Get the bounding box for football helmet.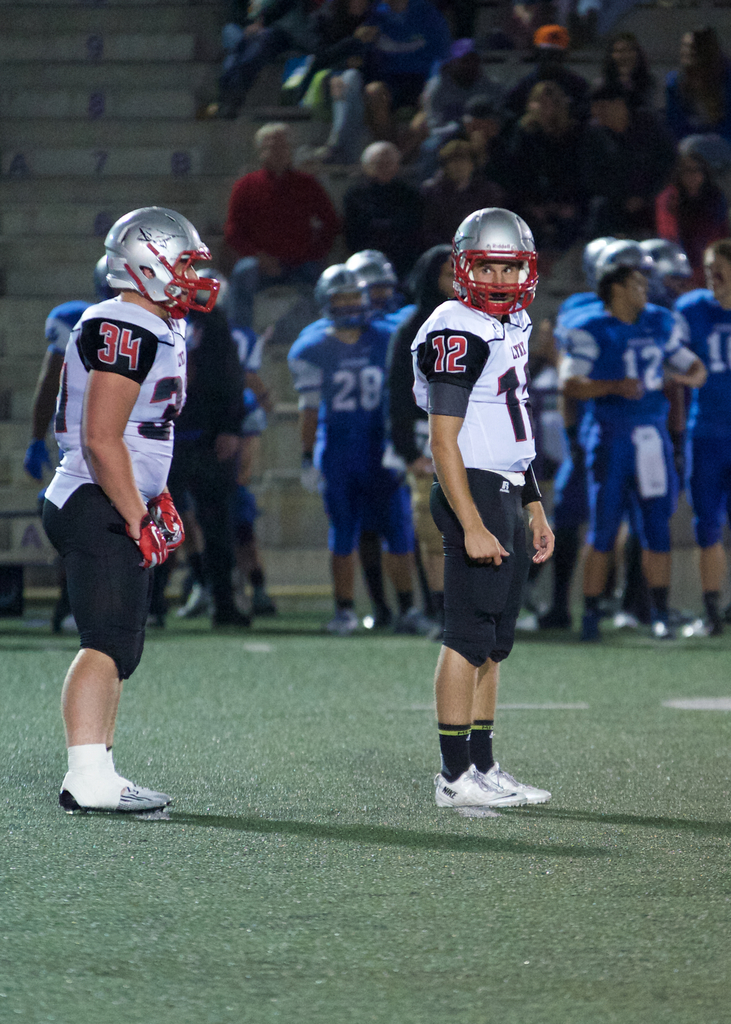
[641, 233, 690, 317].
